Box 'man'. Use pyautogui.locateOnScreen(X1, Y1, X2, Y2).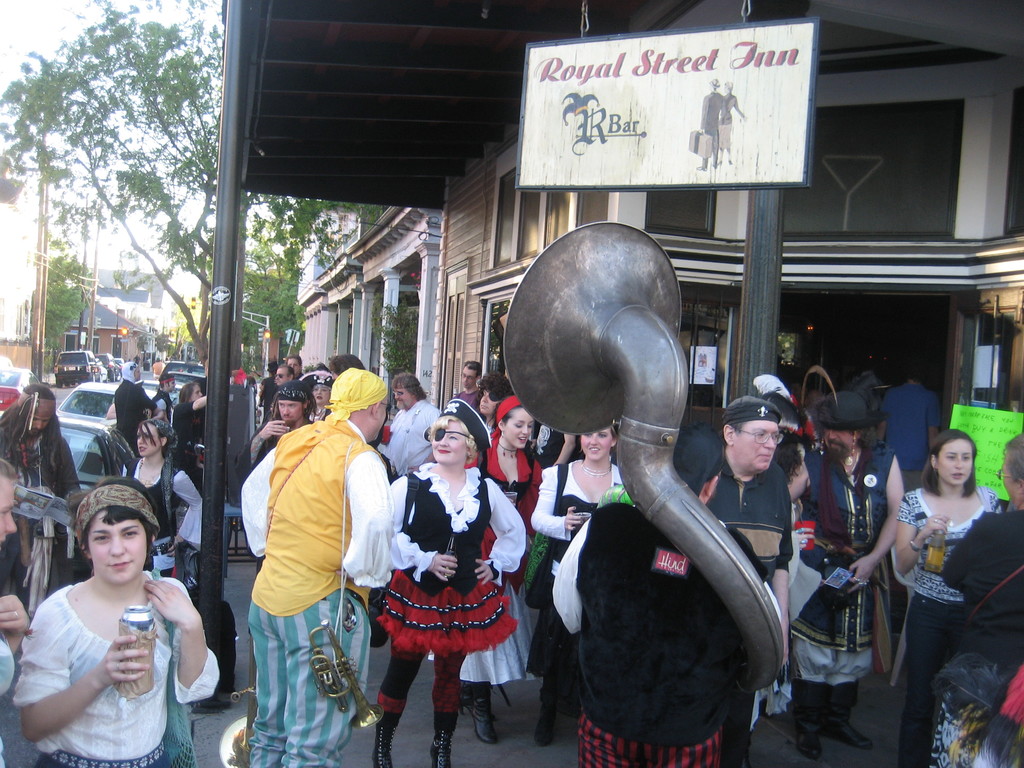
pyautogui.locateOnScreen(944, 434, 1023, 666).
